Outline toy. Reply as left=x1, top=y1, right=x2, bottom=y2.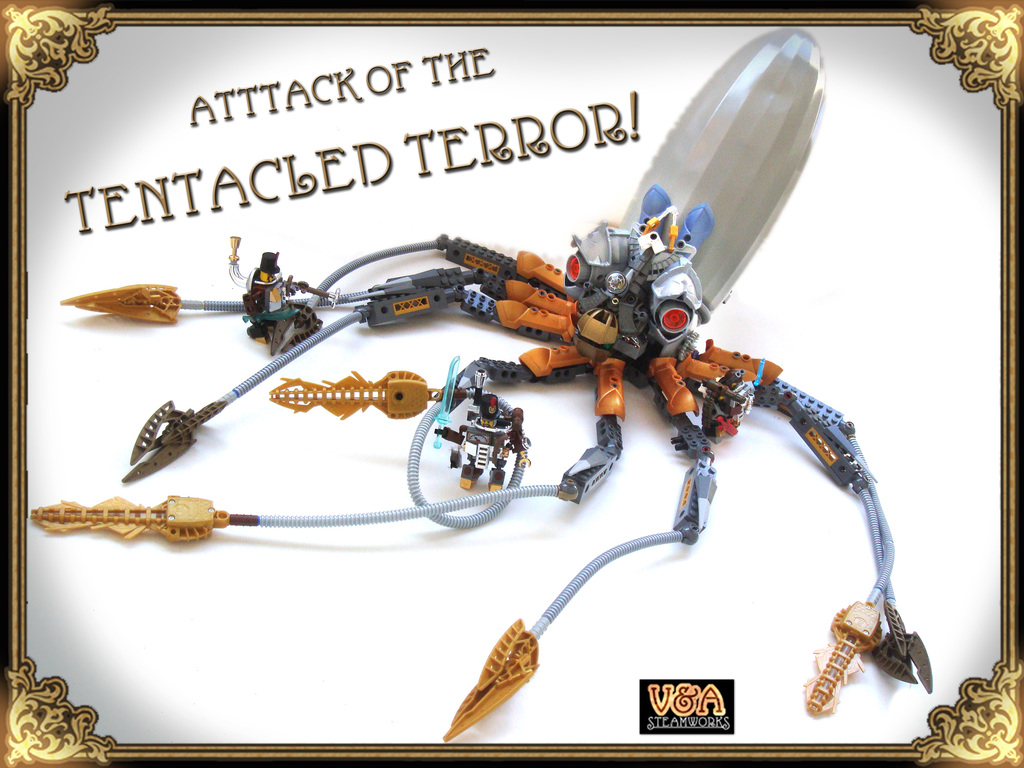
left=420, top=376, right=534, bottom=497.
